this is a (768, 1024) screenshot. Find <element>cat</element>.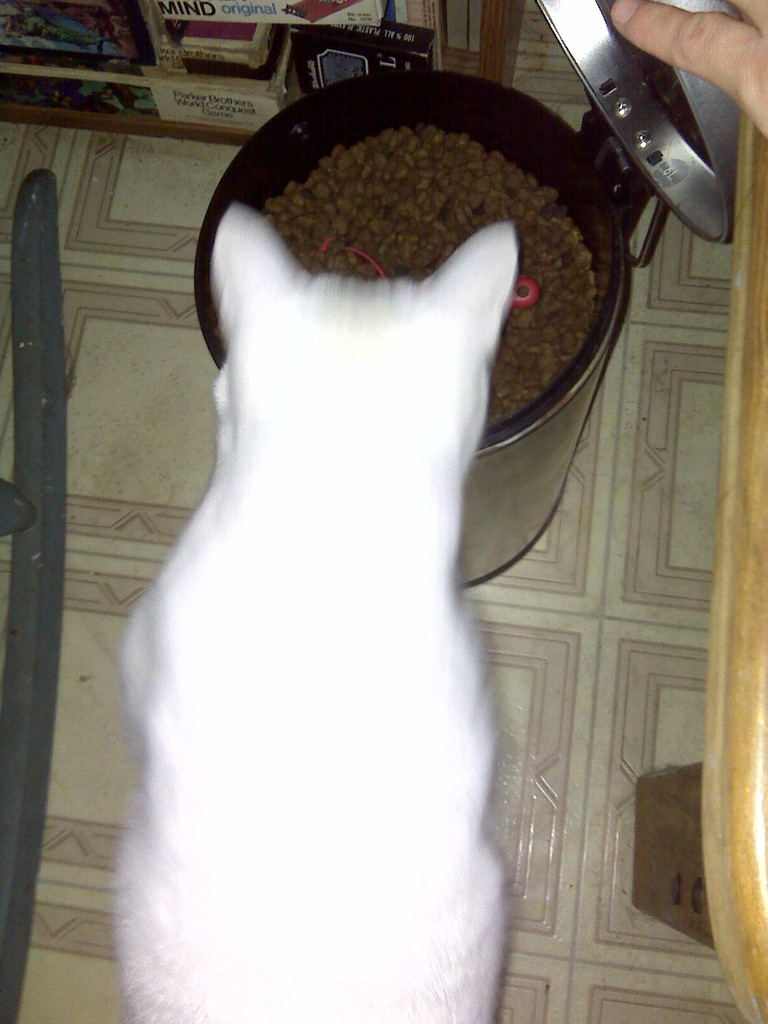
Bounding box: 124:202:520:1023.
